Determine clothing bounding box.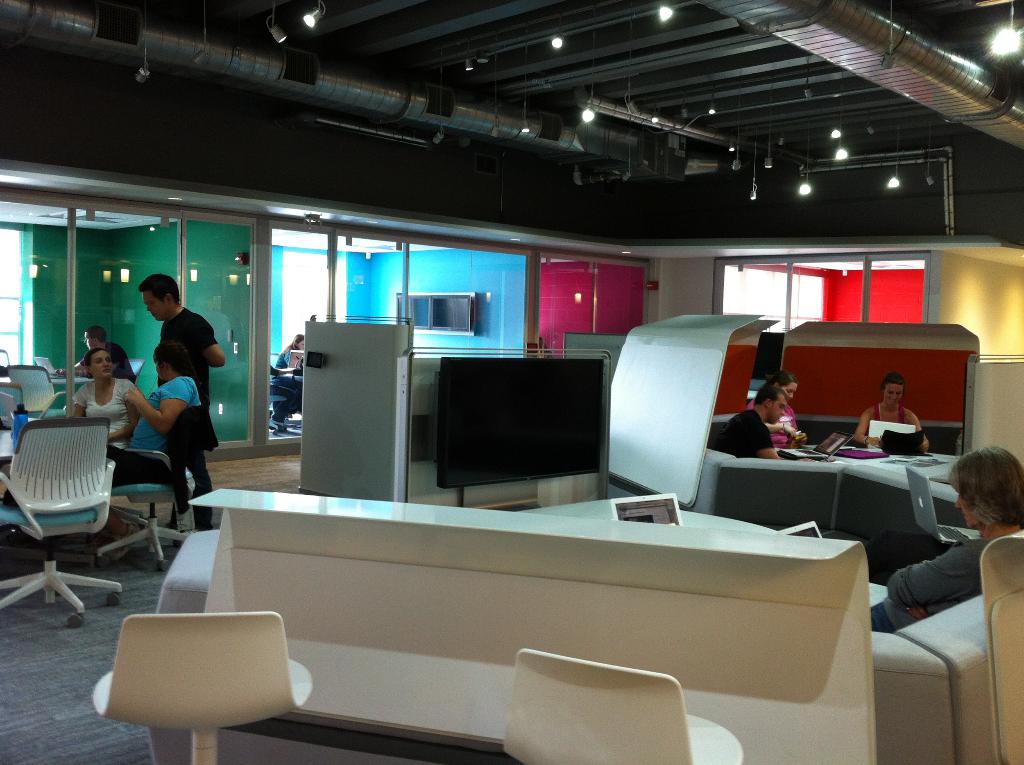
Determined: rect(71, 380, 138, 453).
